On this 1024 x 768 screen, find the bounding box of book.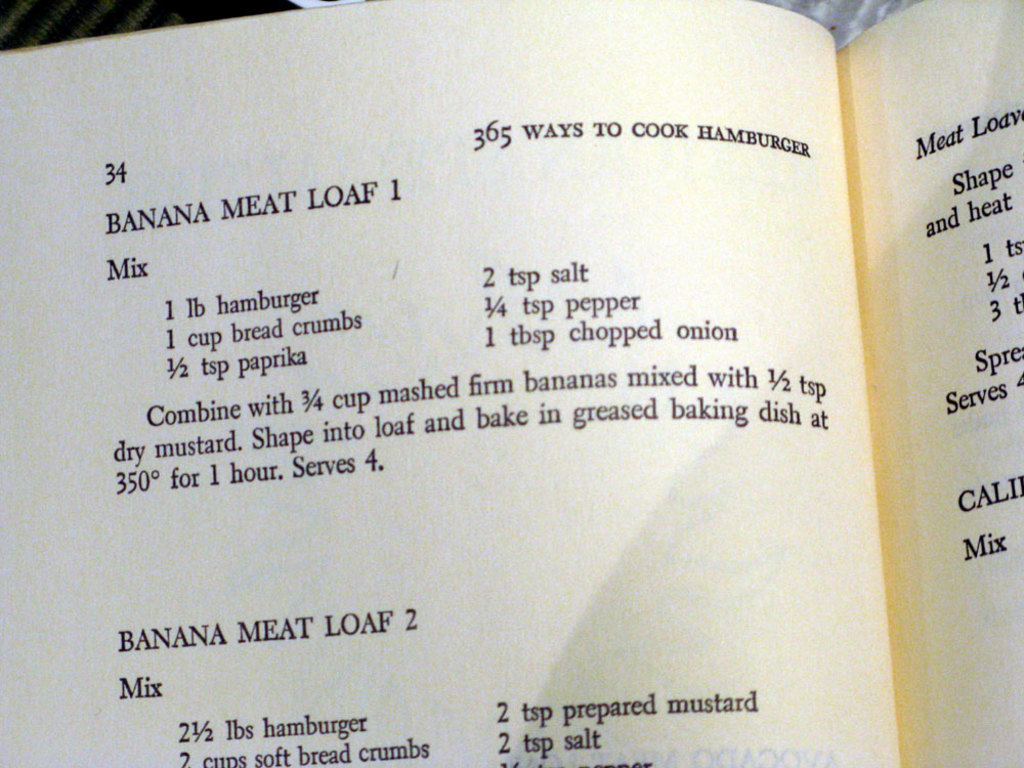
Bounding box: detection(0, 0, 1023, 767).
